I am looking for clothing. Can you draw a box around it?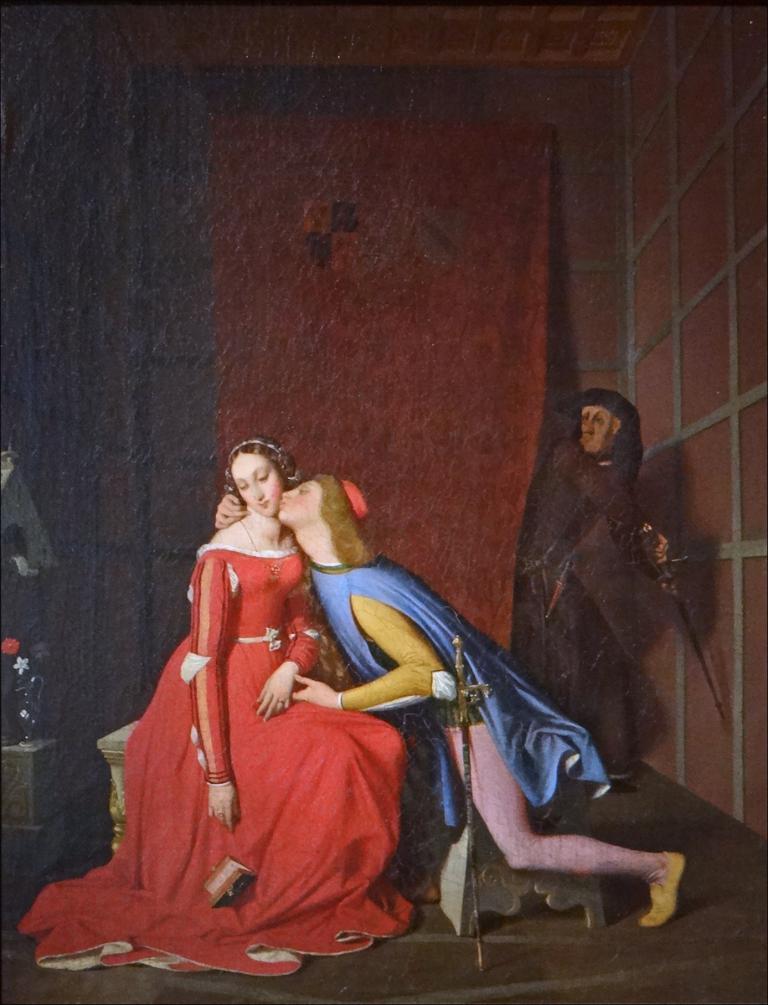
Sure, the bounding box is detection(304, 545, 659, 881).
